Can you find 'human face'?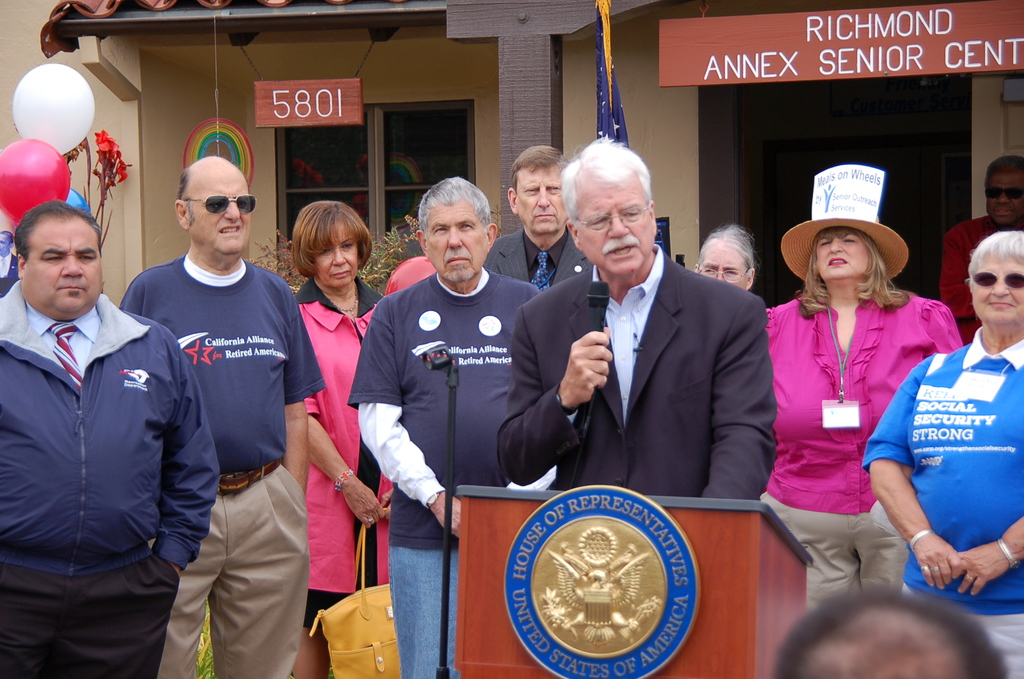
Yes, bounding box: 20,209,104,320.
